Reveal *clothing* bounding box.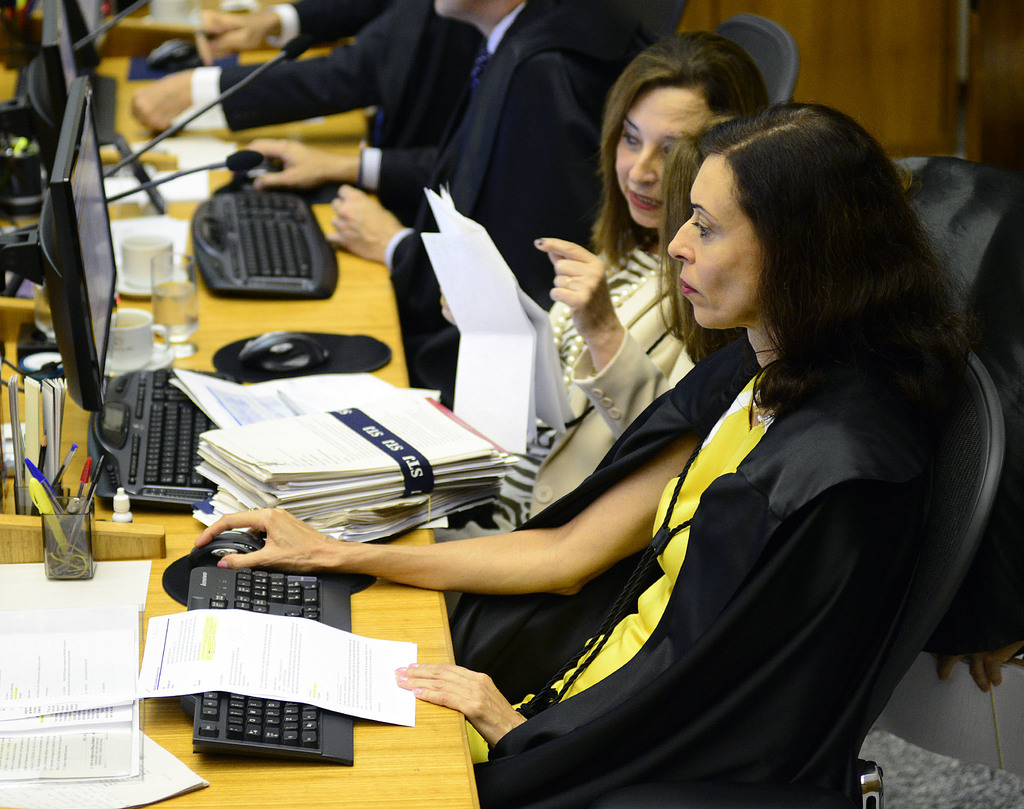
Revealed: <box>470,246,986,808</box>.
